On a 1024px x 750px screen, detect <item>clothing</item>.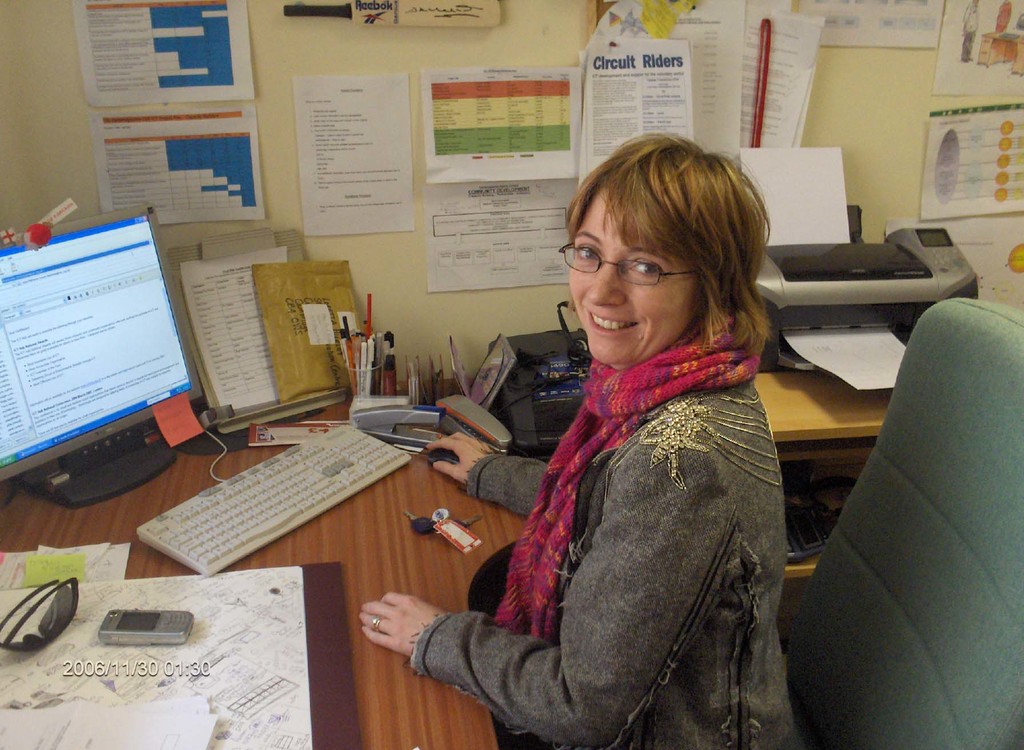
434 251 810 749.
